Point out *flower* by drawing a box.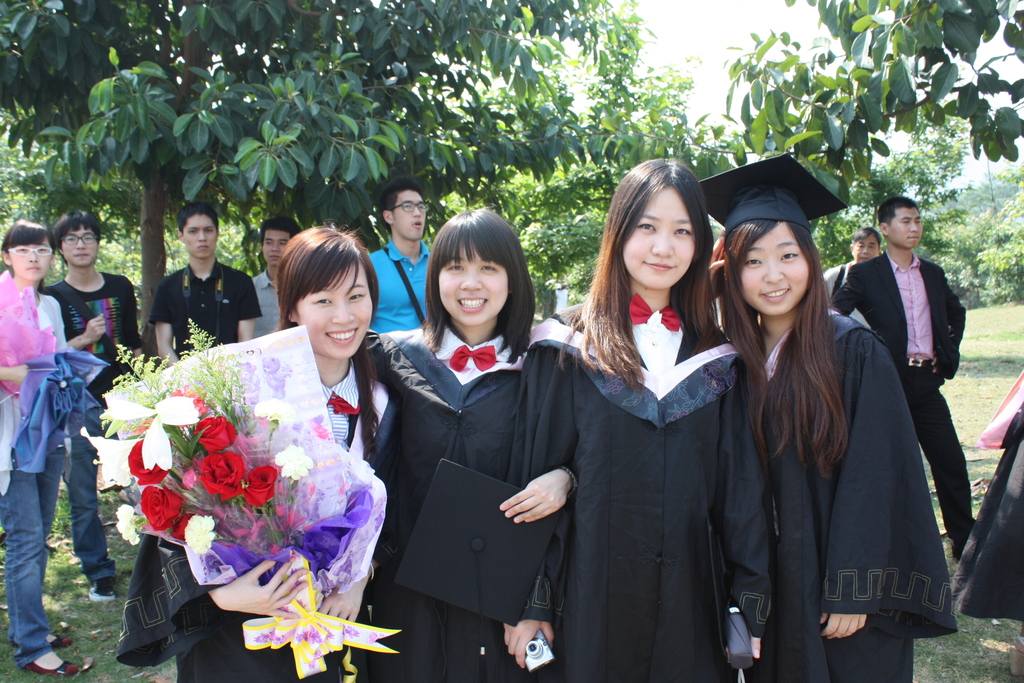
left=118, top=502, right=144, bottom=545.
